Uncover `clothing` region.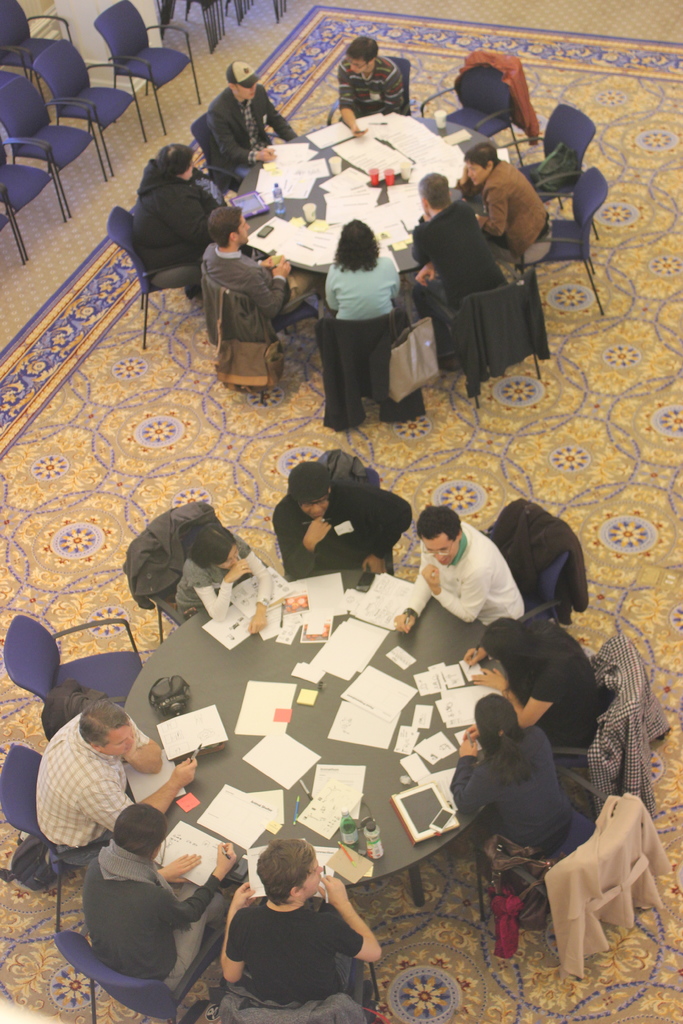
Uncovered: detection(211, 872, 377, 1011).
